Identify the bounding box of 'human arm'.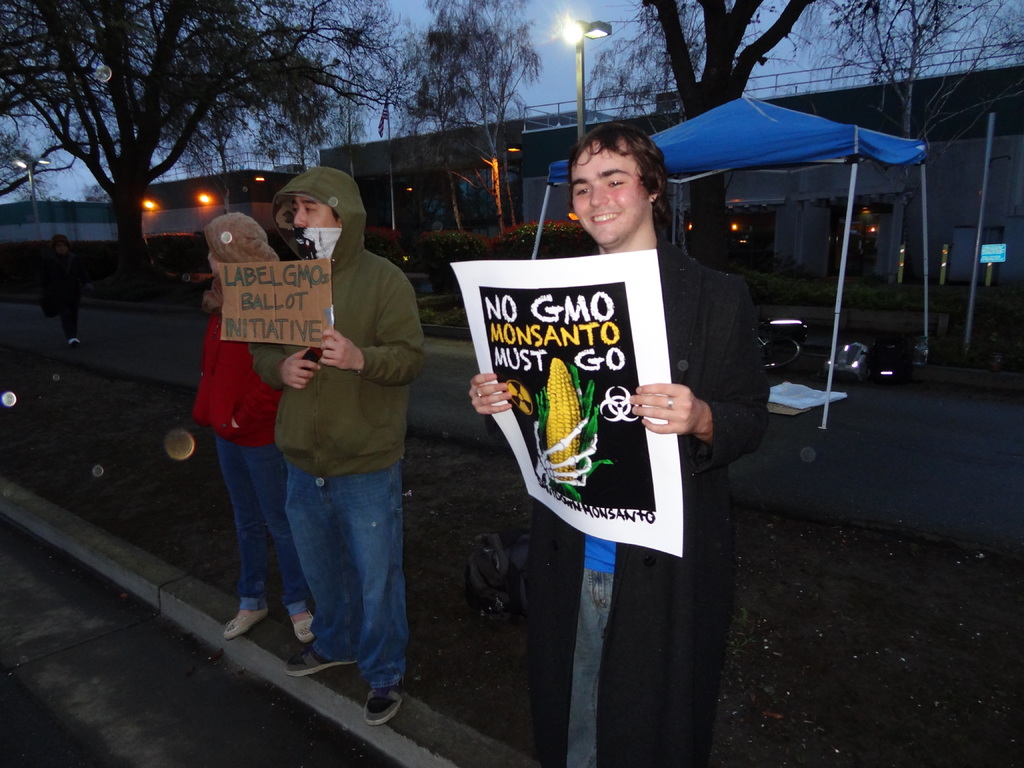
x1=463, y1=365, x2=525, y2=417.
